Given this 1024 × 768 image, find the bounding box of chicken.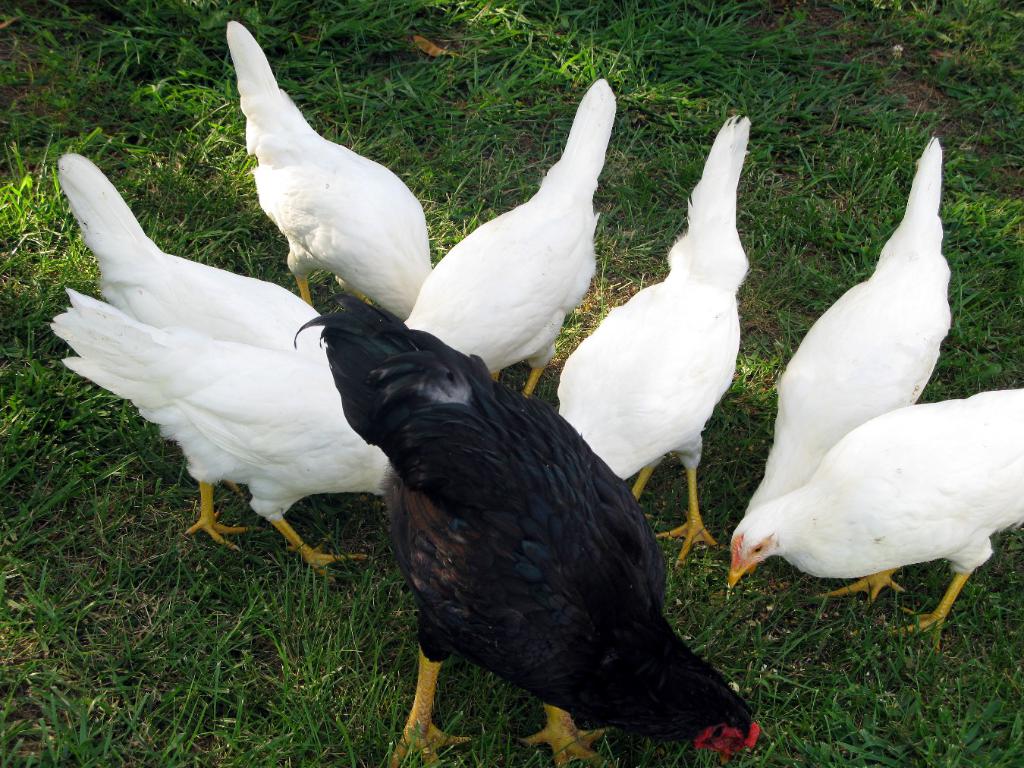
229/16/438/330.
